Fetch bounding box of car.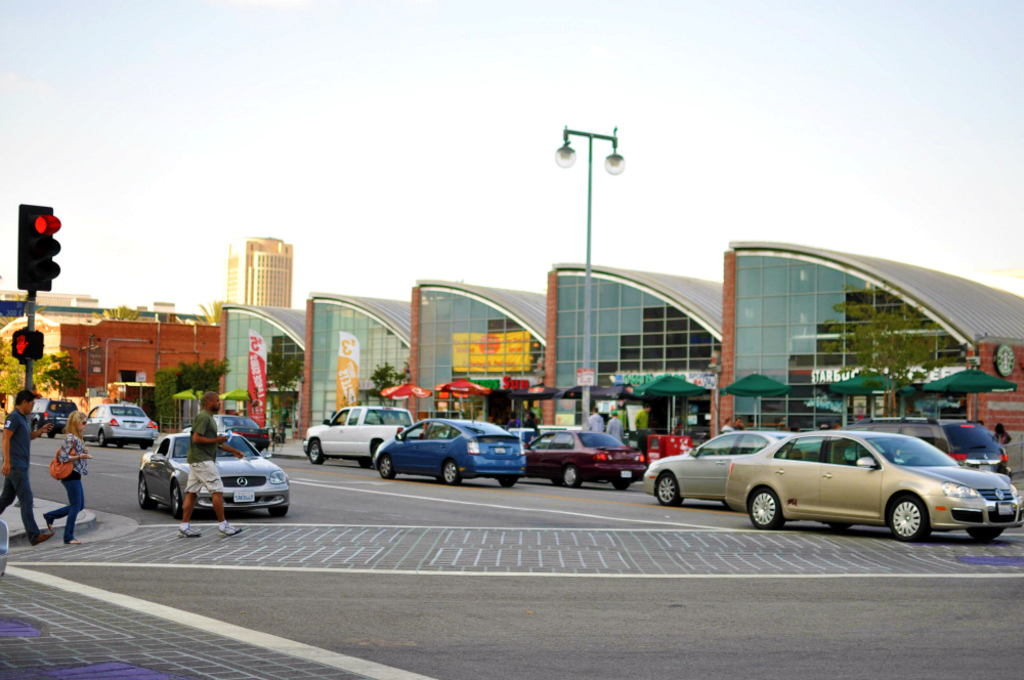
Bbox: left=519, top=433, right=649, bottom=491.
